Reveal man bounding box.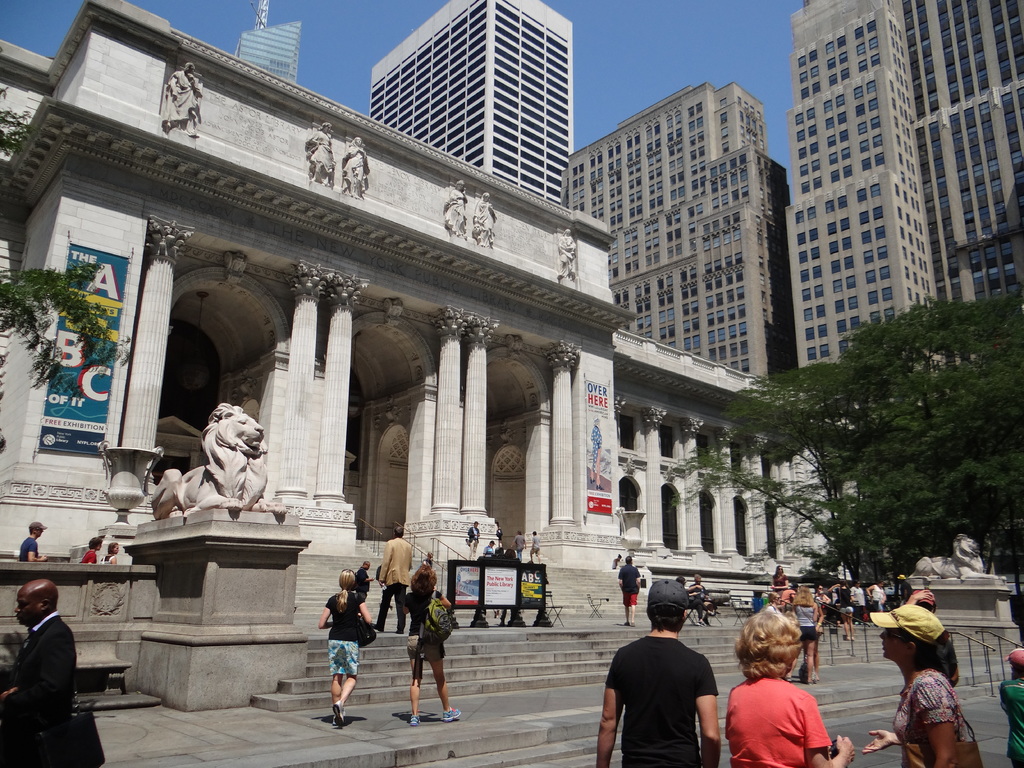
Revealed: locate(527, 524, 542, 564).
